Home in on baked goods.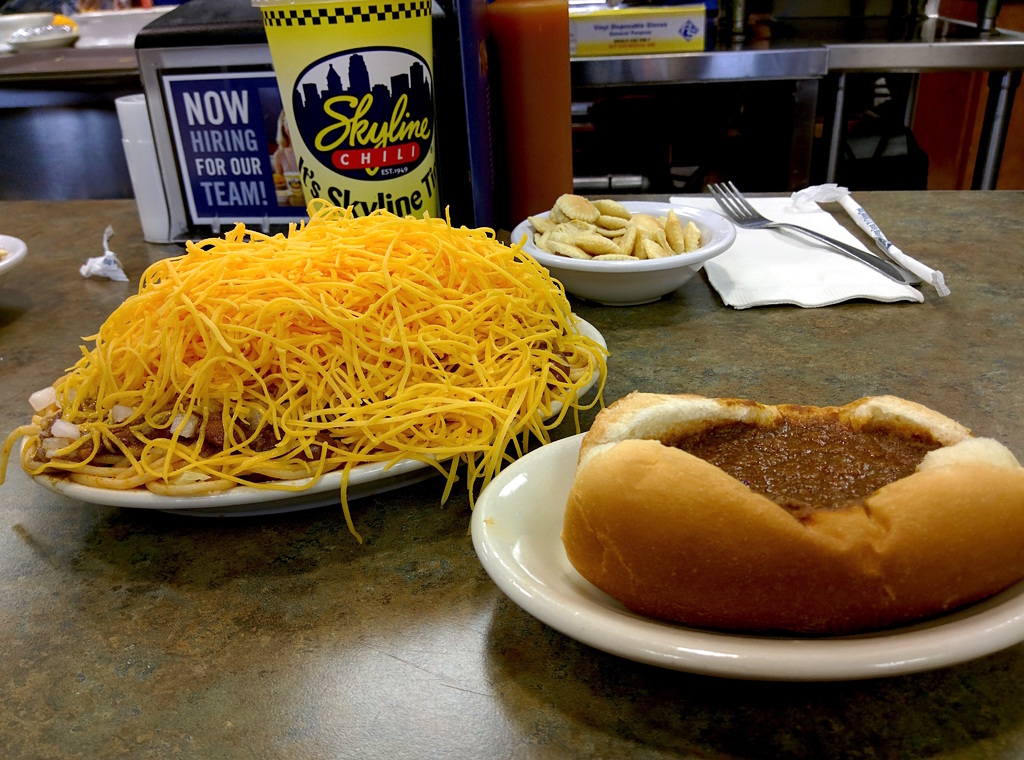
Homed in at (559,389,1023,634).
